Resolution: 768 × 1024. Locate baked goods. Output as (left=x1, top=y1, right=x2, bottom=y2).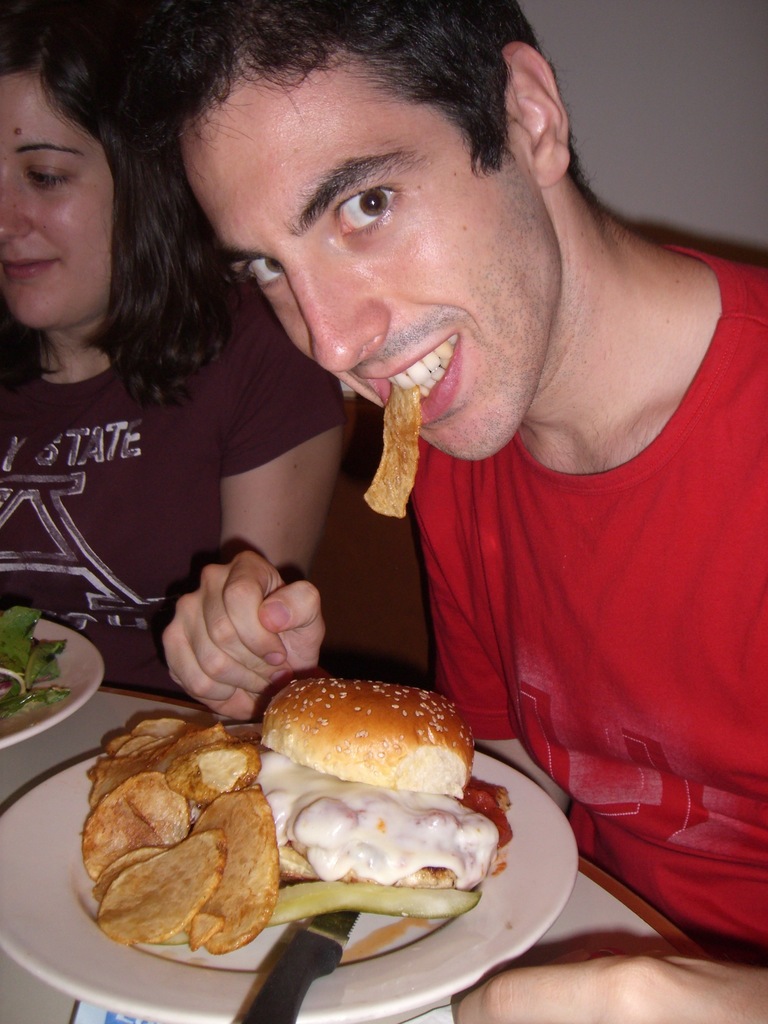
(left=253, top=673, right=515, bottom=888).
